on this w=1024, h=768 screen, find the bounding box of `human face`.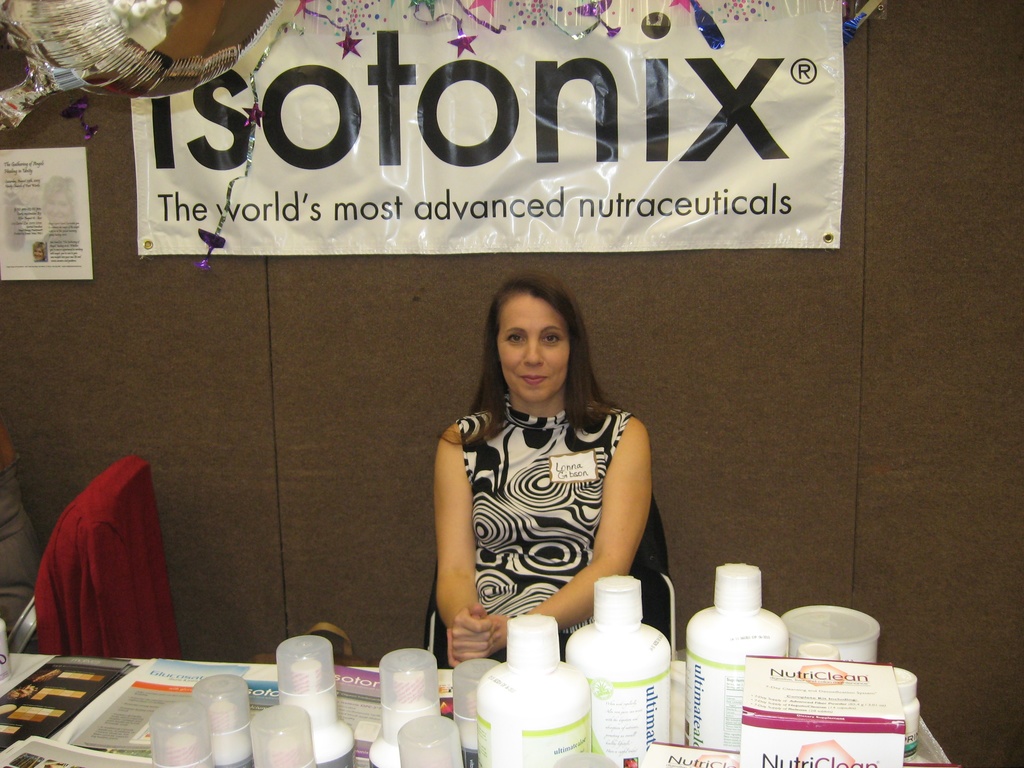
Bounding box: x1=500 y1=289 x2=567 y2=399.
